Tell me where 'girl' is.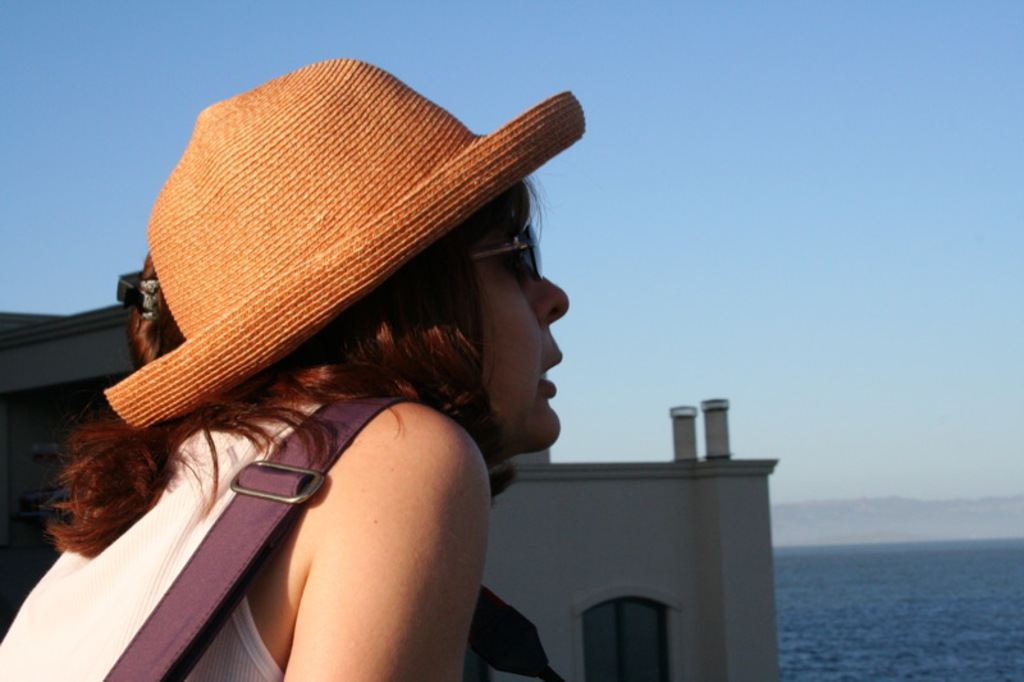
'girl' is at x1=0, y1=56, x2=586, y2=681.
